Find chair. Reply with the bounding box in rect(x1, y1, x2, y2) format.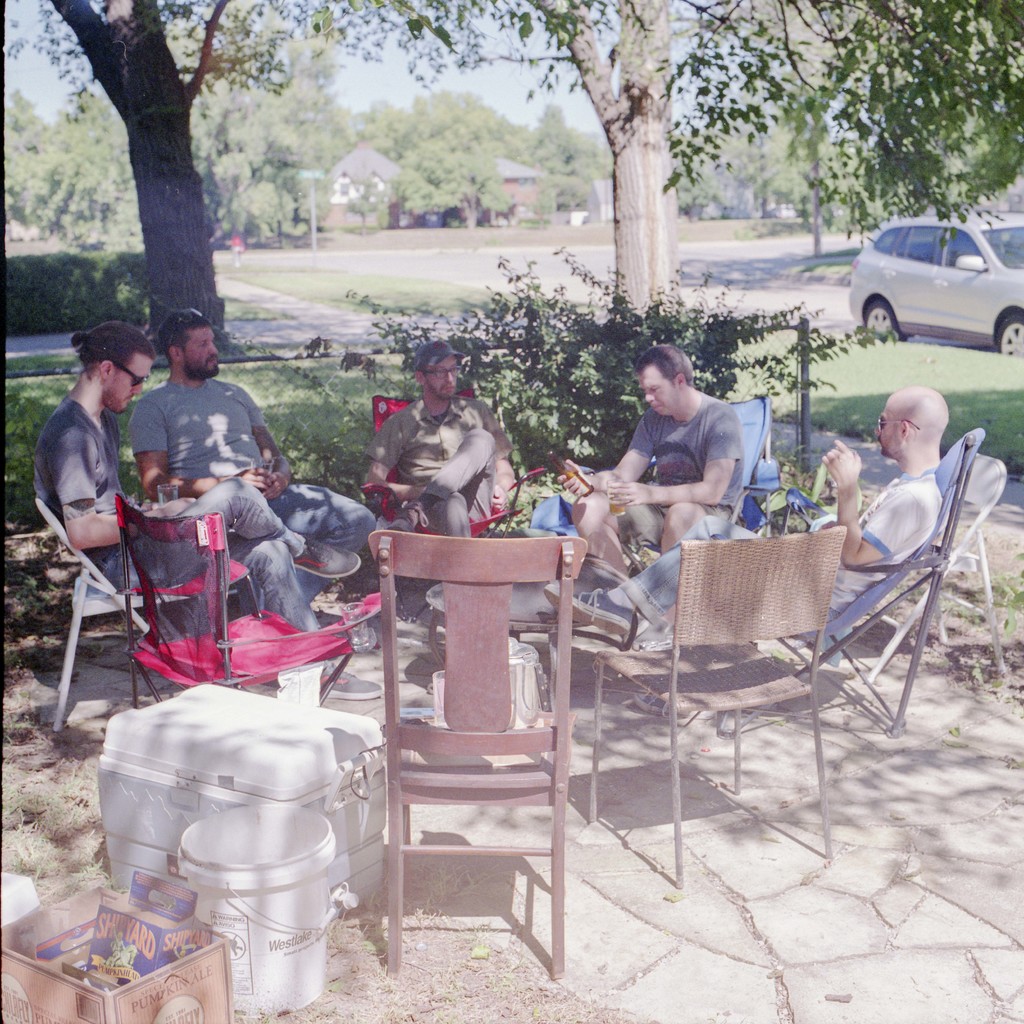
rect(343, 493, 594, 1002).
